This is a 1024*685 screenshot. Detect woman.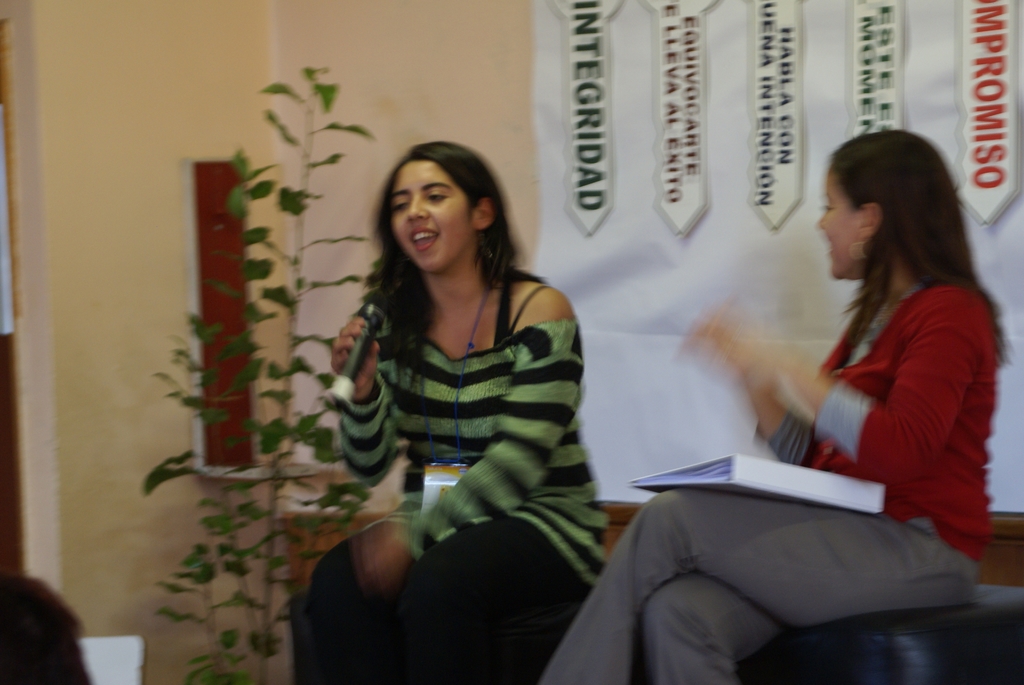
detection(532, 132, 1018, 684).
